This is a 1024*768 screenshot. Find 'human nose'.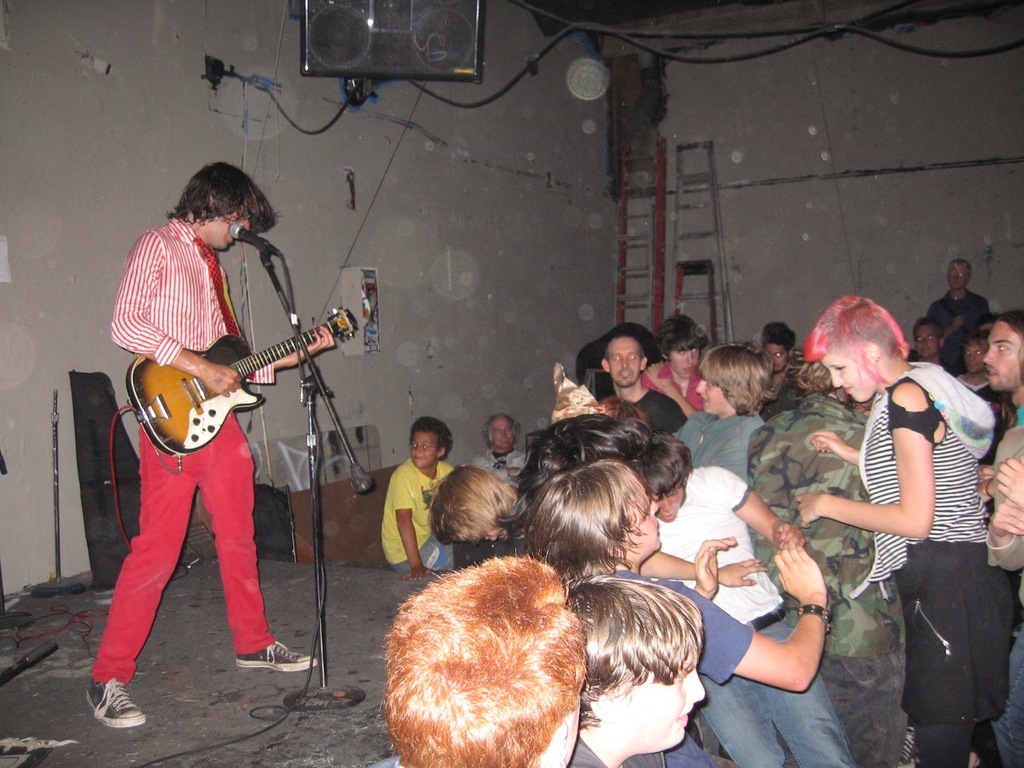
Bounding box: detection(686, 666, 708, 703).
